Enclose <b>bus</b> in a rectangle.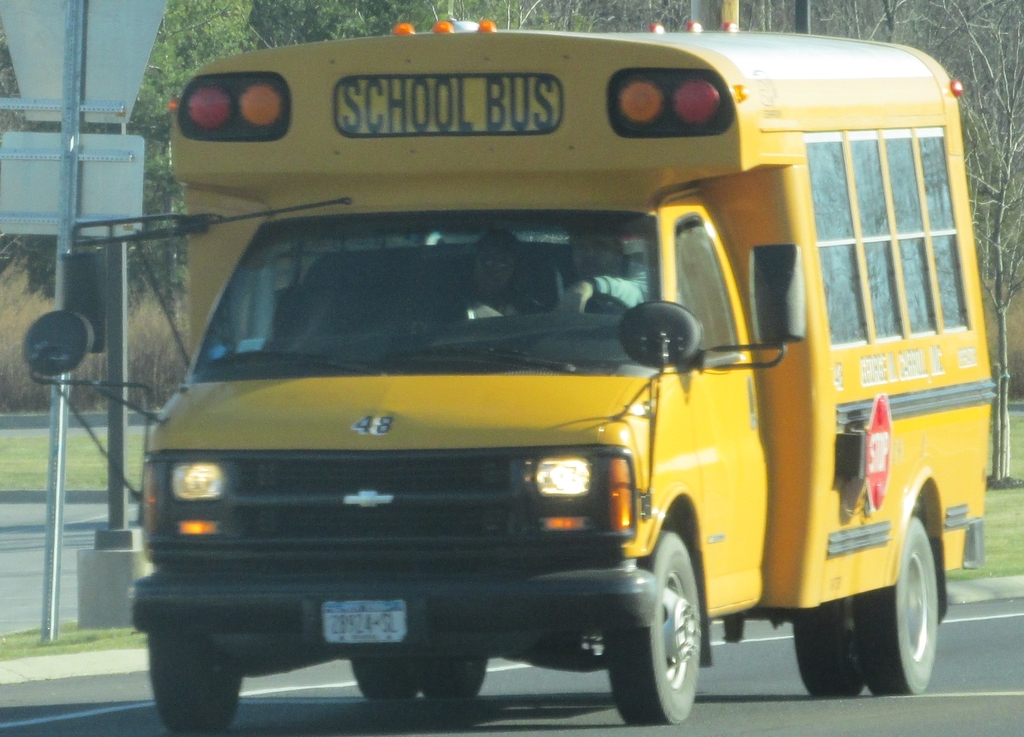
box=[24, 17, 991, 736].
